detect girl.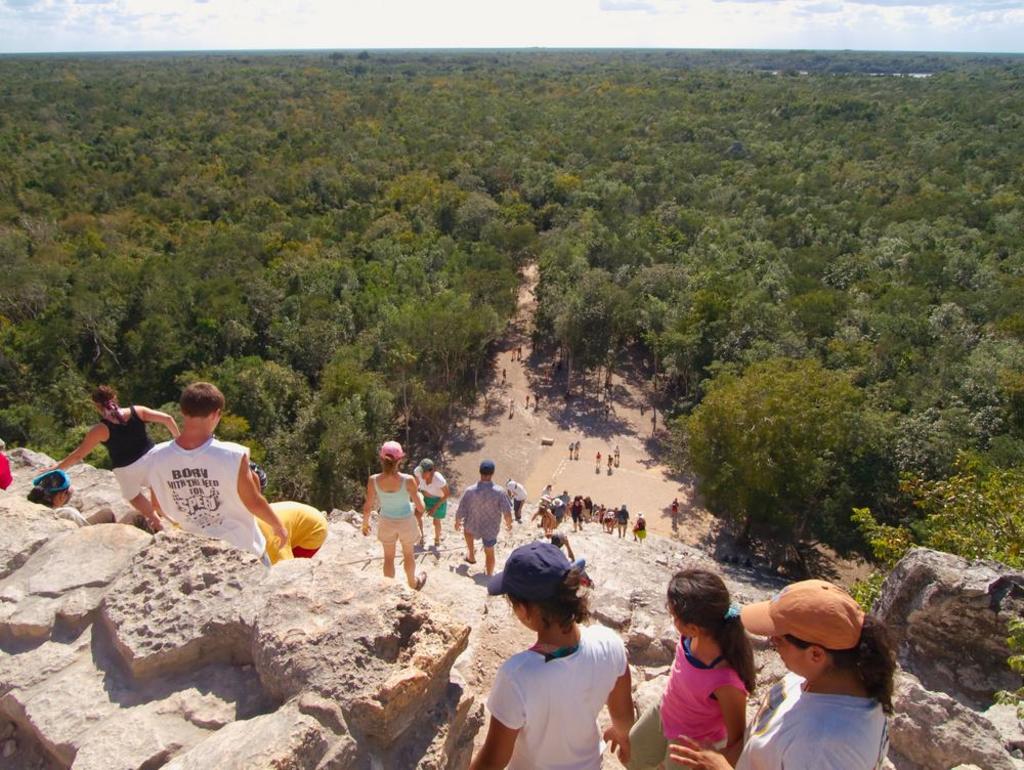
Detected at (x1=356, y1=437, x2=430, y2=586).
